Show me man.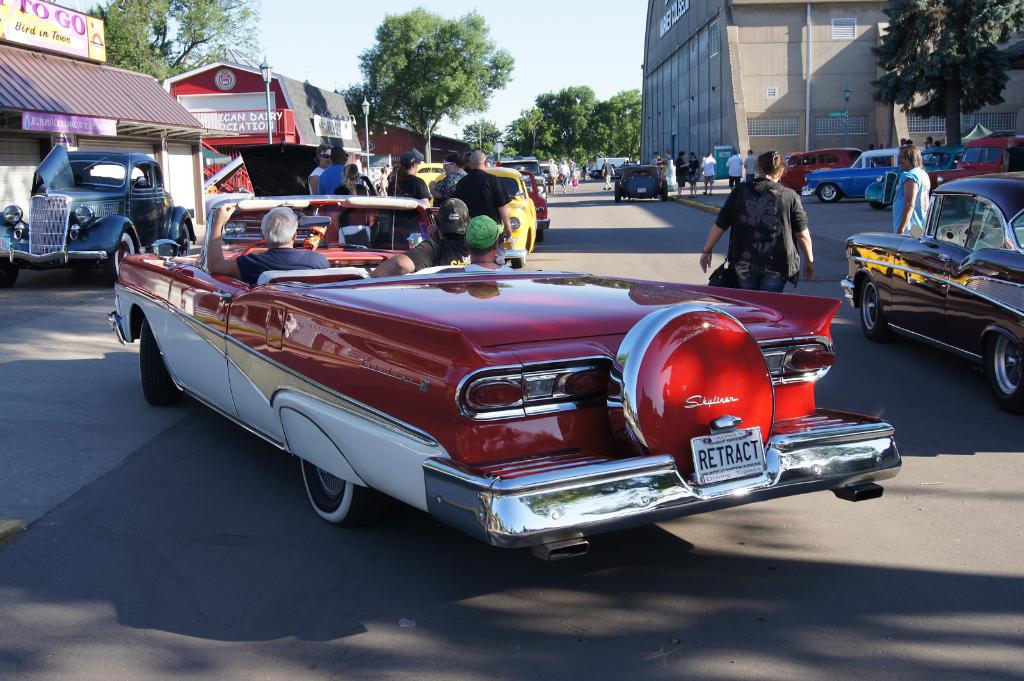
man is here: l=744, t=149, r=757, b=182.
